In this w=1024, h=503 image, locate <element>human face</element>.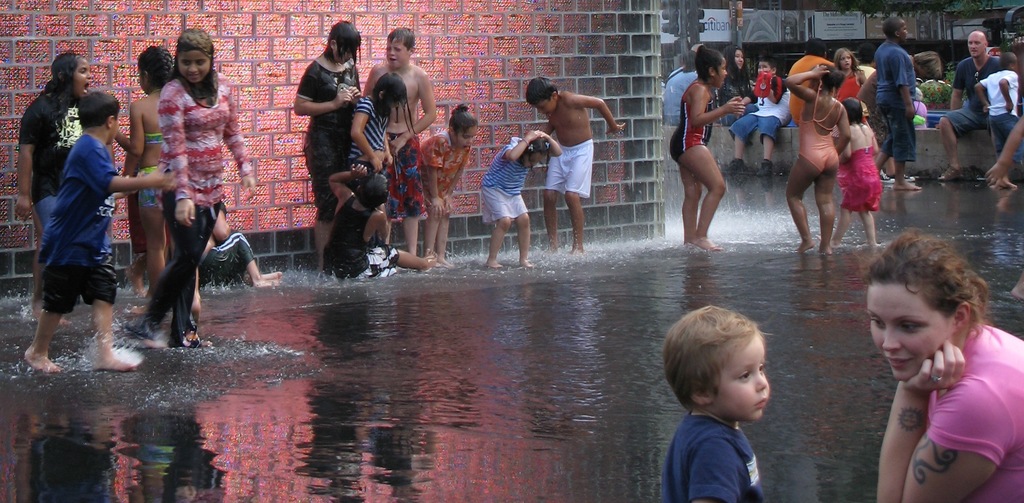
Bounding box: (714, 337, 770, 424).
